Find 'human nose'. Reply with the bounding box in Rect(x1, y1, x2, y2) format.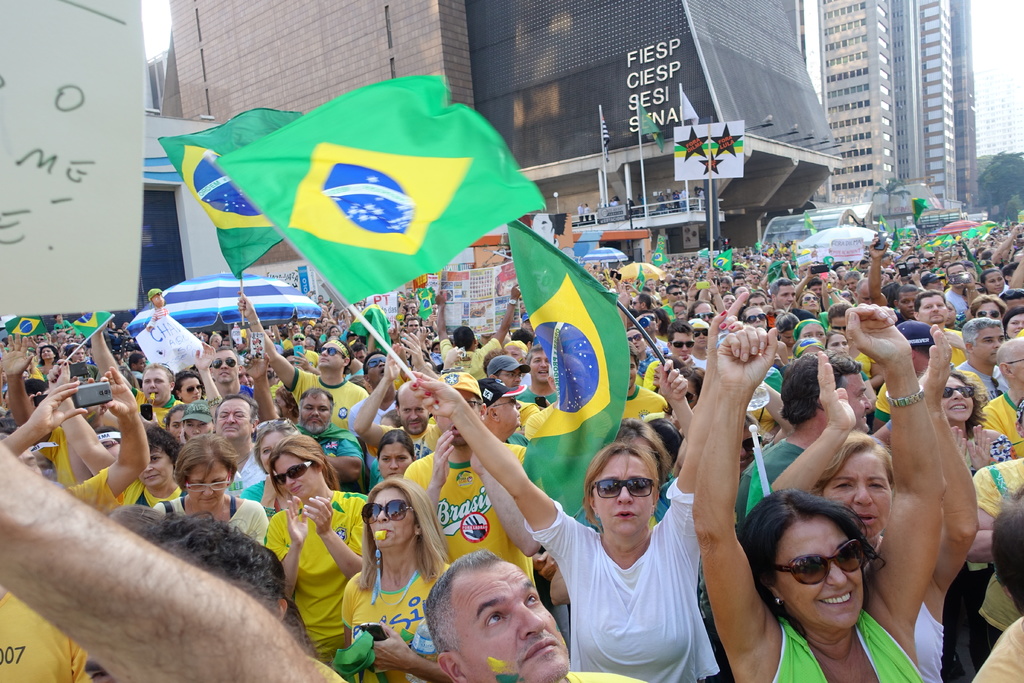
Rect(194, 427, 199, 436).
